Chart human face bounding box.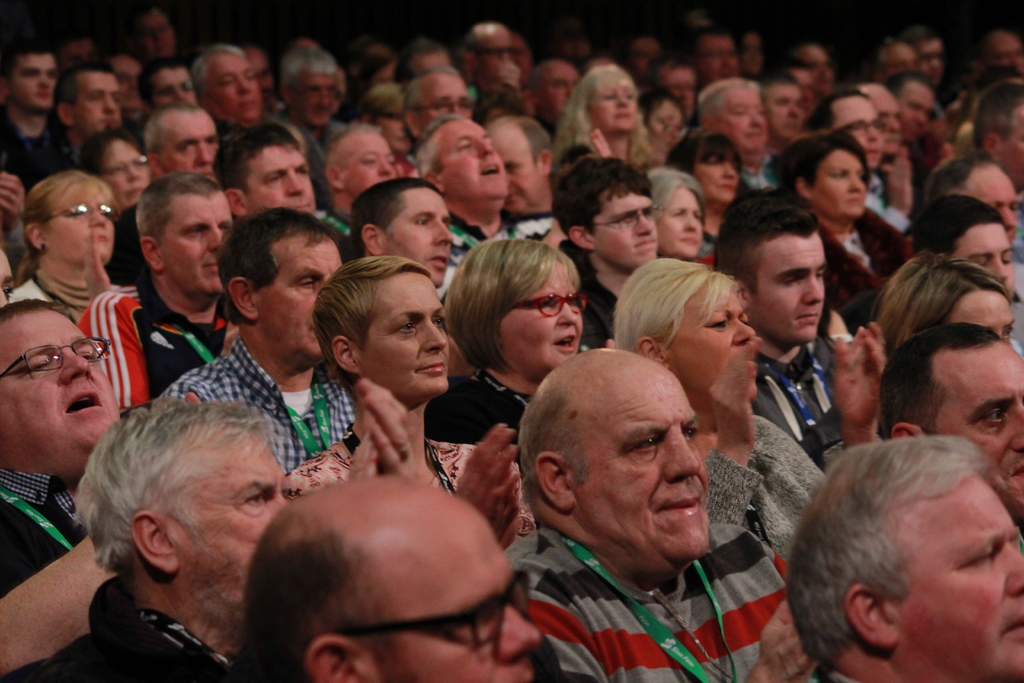
Charted: 887:472:1023:682.
